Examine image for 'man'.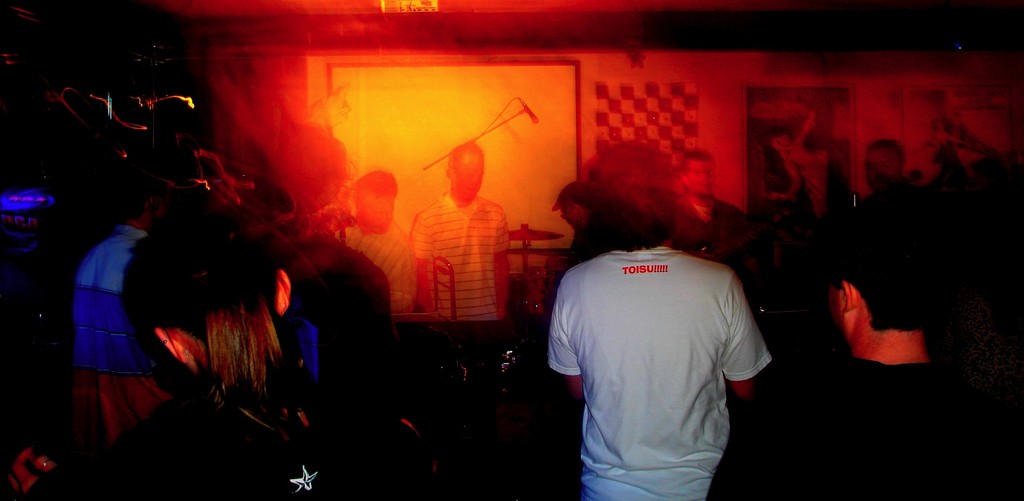
Examination result: <region>545, 186, 598, 301</region>.
